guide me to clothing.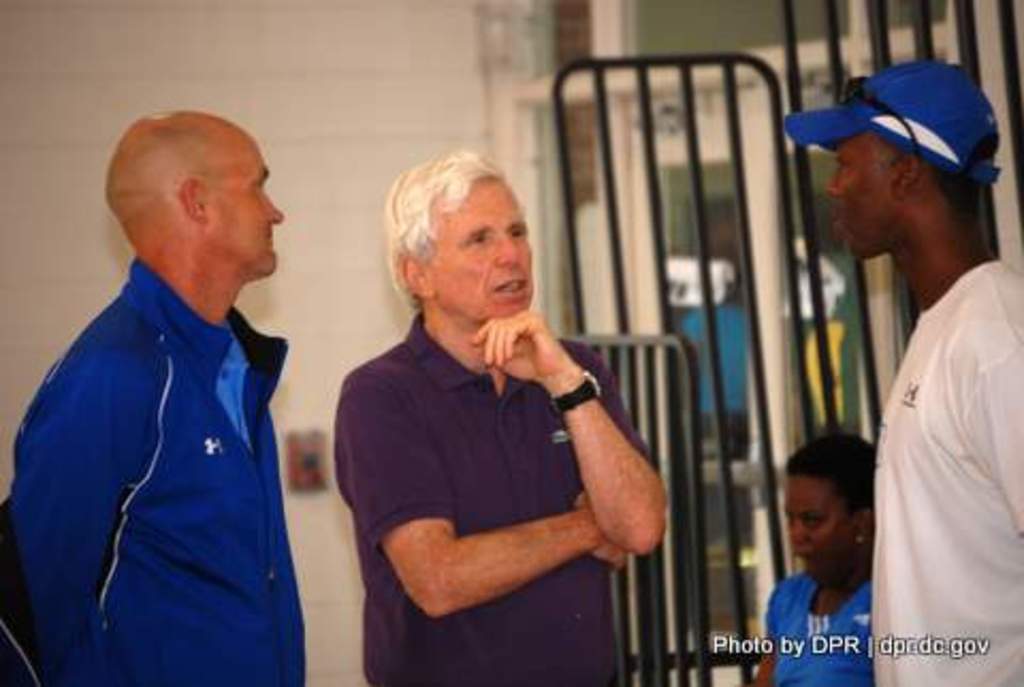
Guidance: {"x1": 30, "y1": 194, "x2": 311, "y2": 670}.
